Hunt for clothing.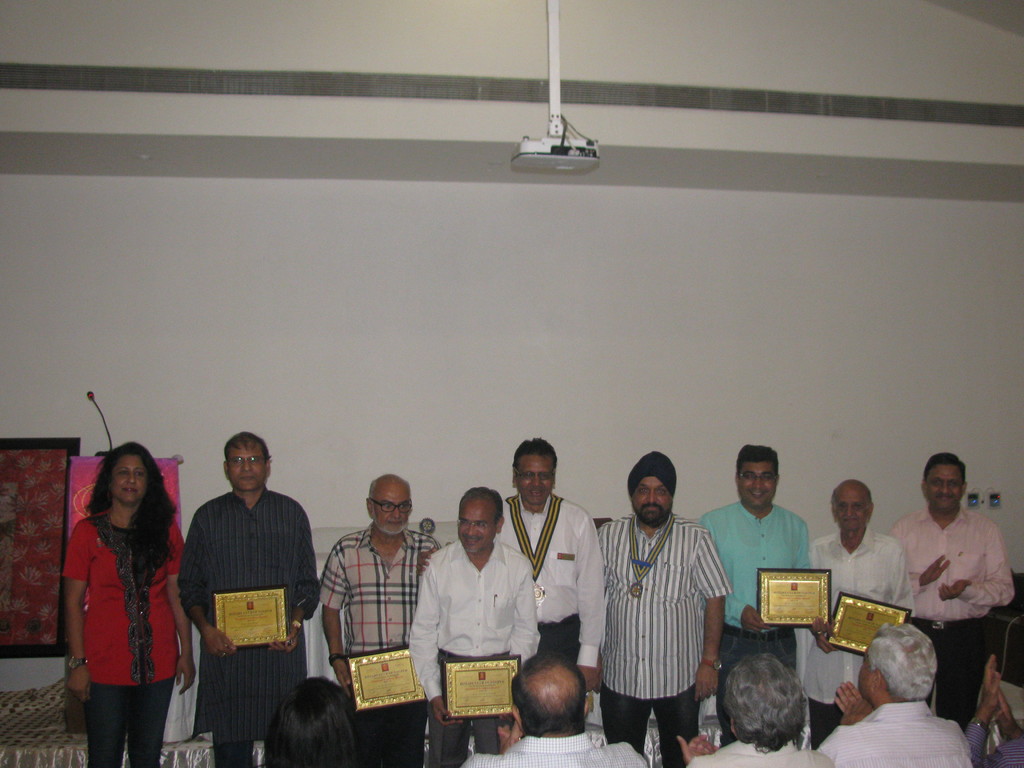
Hunted down at bbox(895, 507, 1016, 715).
